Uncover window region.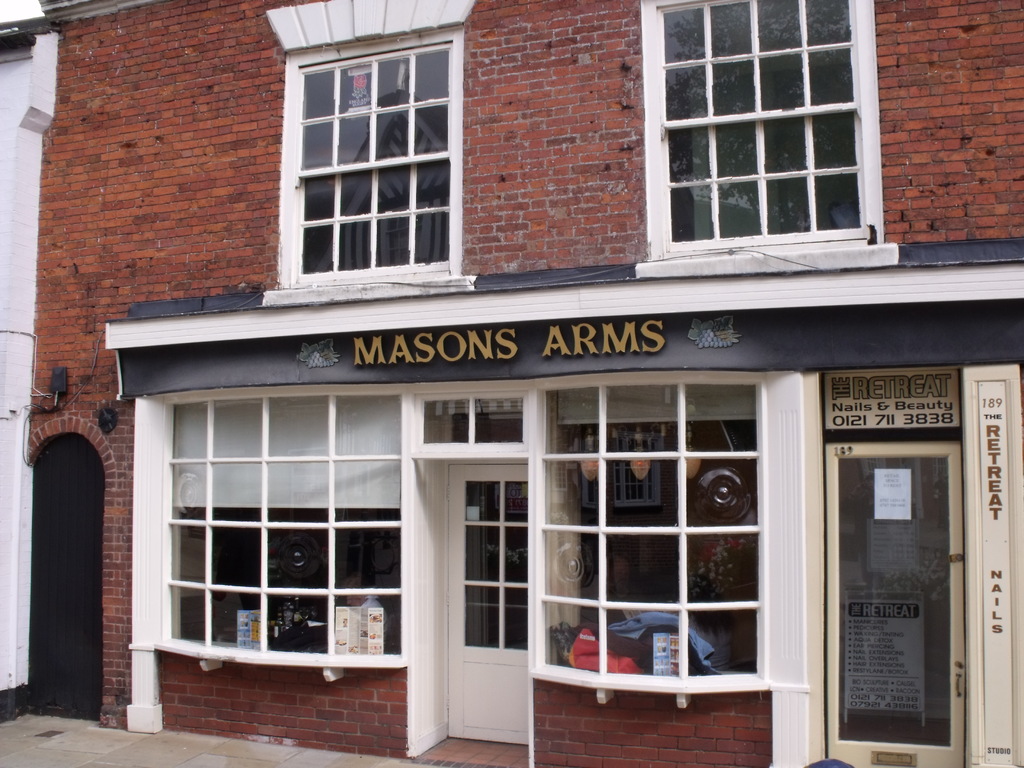
Uncovered: box=[652, 4, 901, 269].
